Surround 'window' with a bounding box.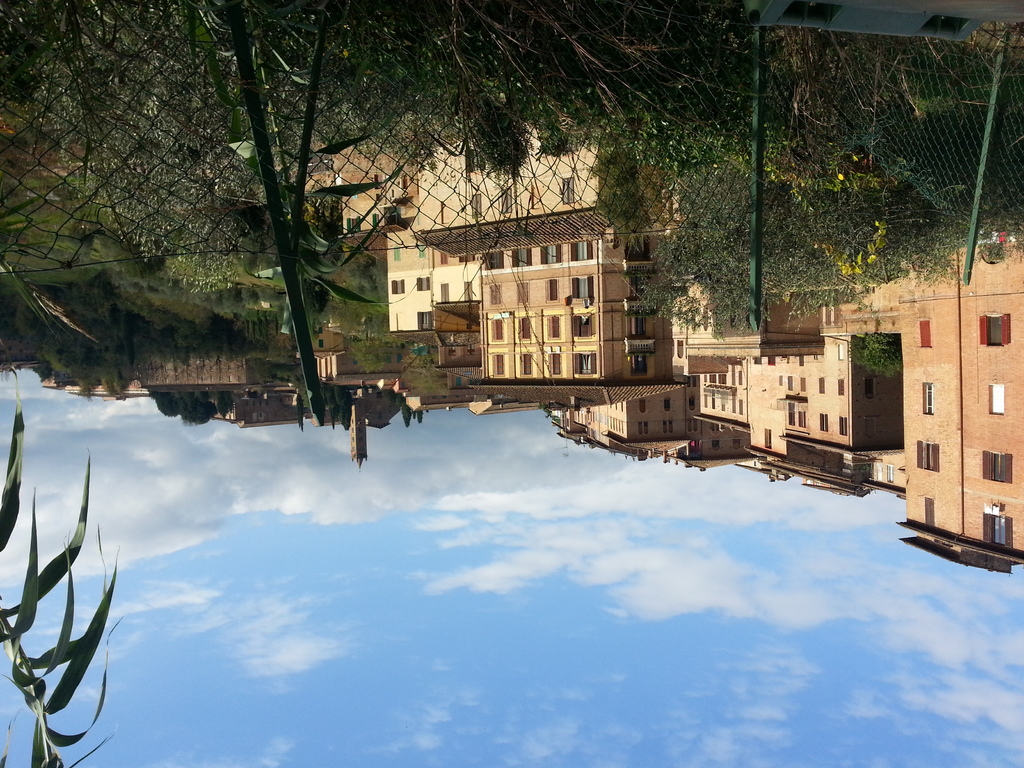
box=[918, 491, 938, 528].
